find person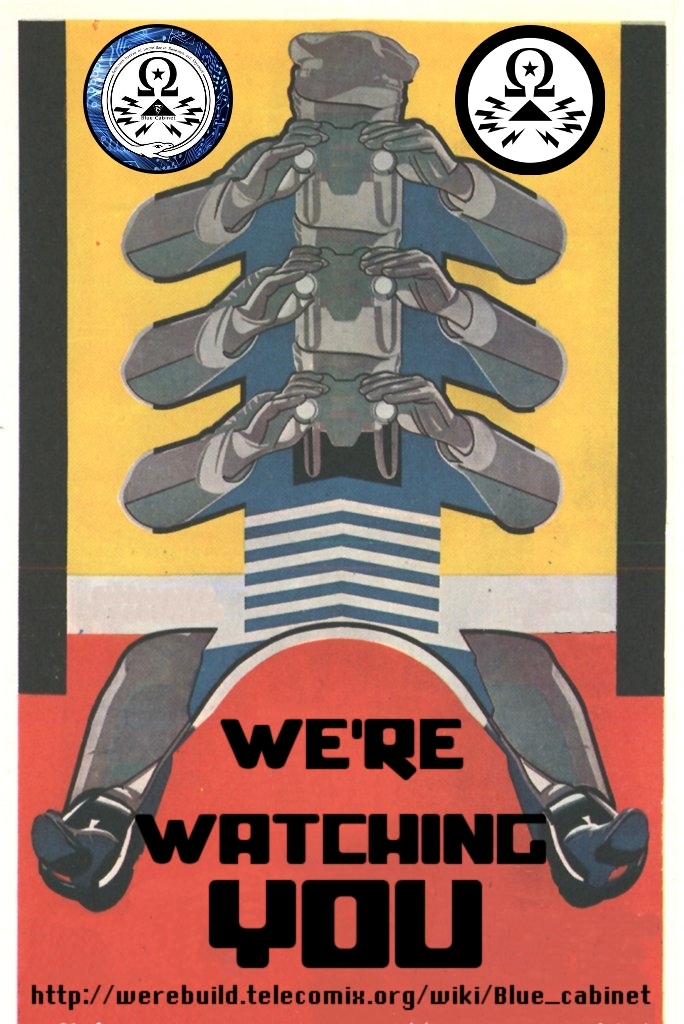
<box>123,215,565,405</box>
